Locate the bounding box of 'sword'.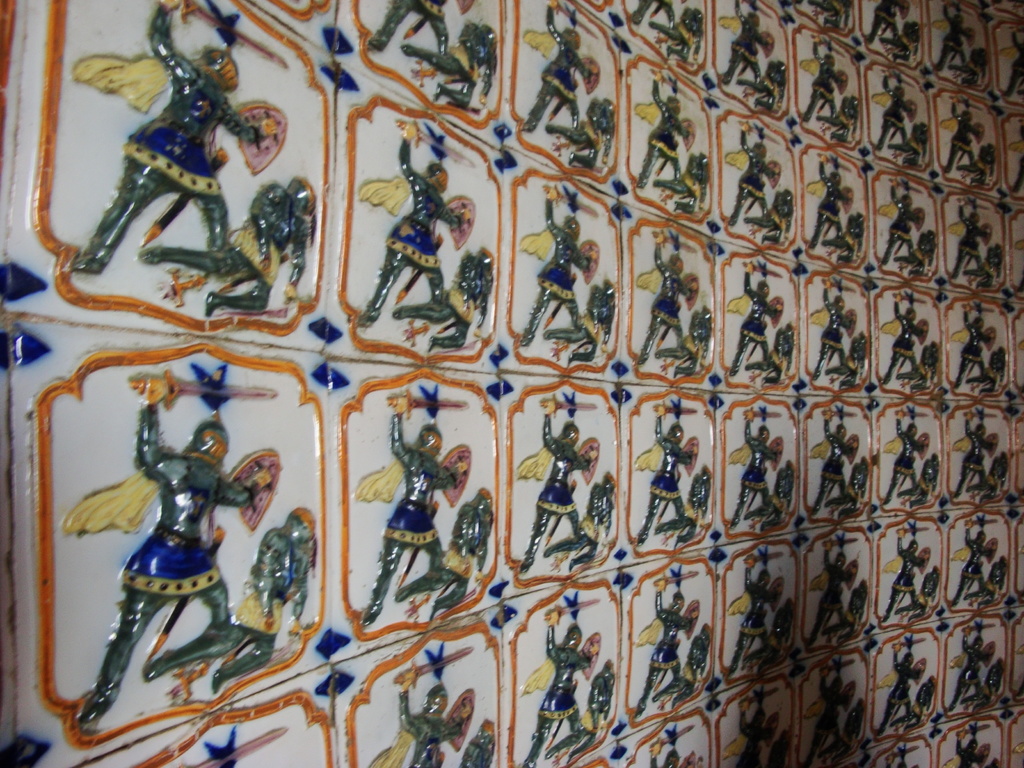
Bounding box: bbox=[652, 397, 697, 419].
